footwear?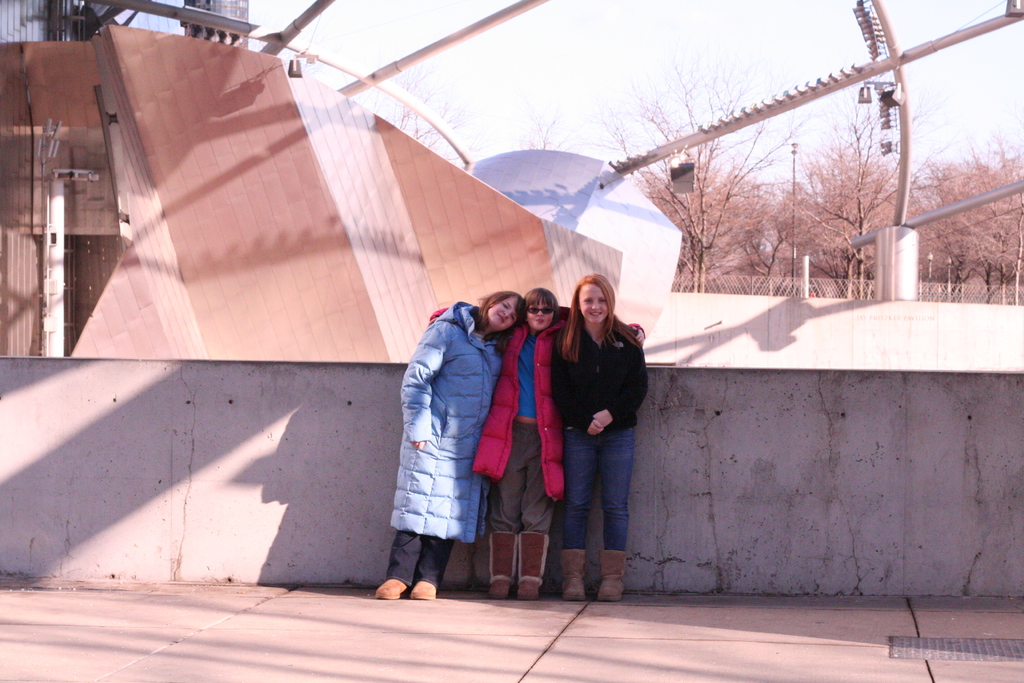
Rect(518, 524, 552, 595)
